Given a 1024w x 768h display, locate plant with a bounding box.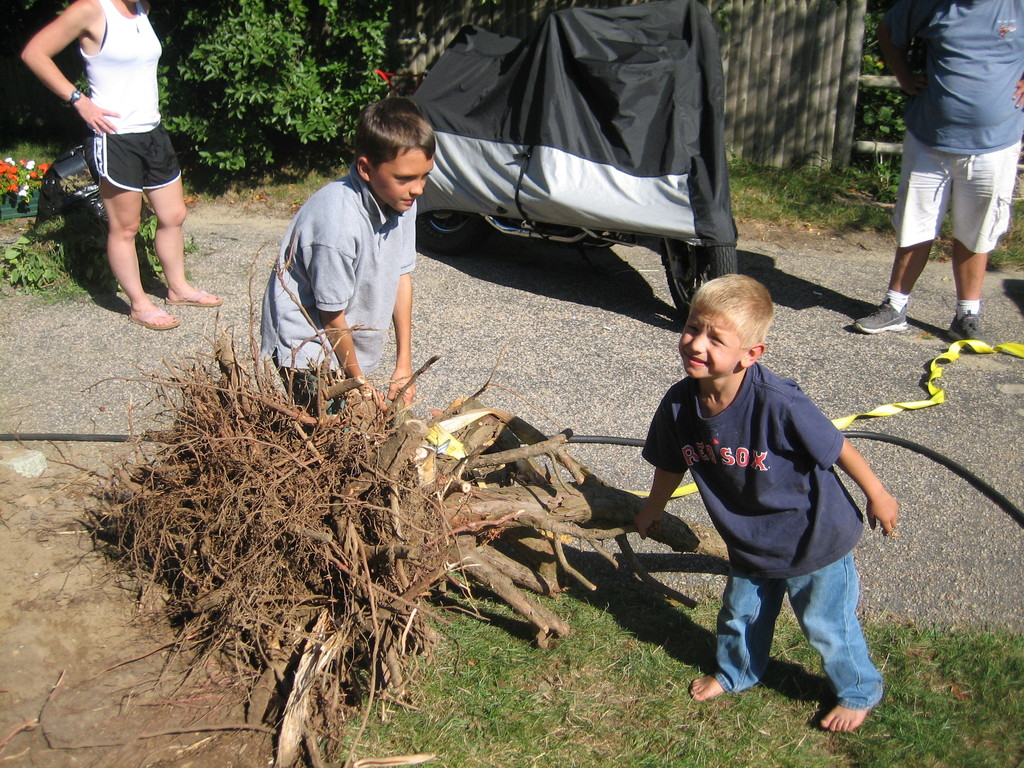
Located: x1=2, y1=231, x2=67, y2=289.
